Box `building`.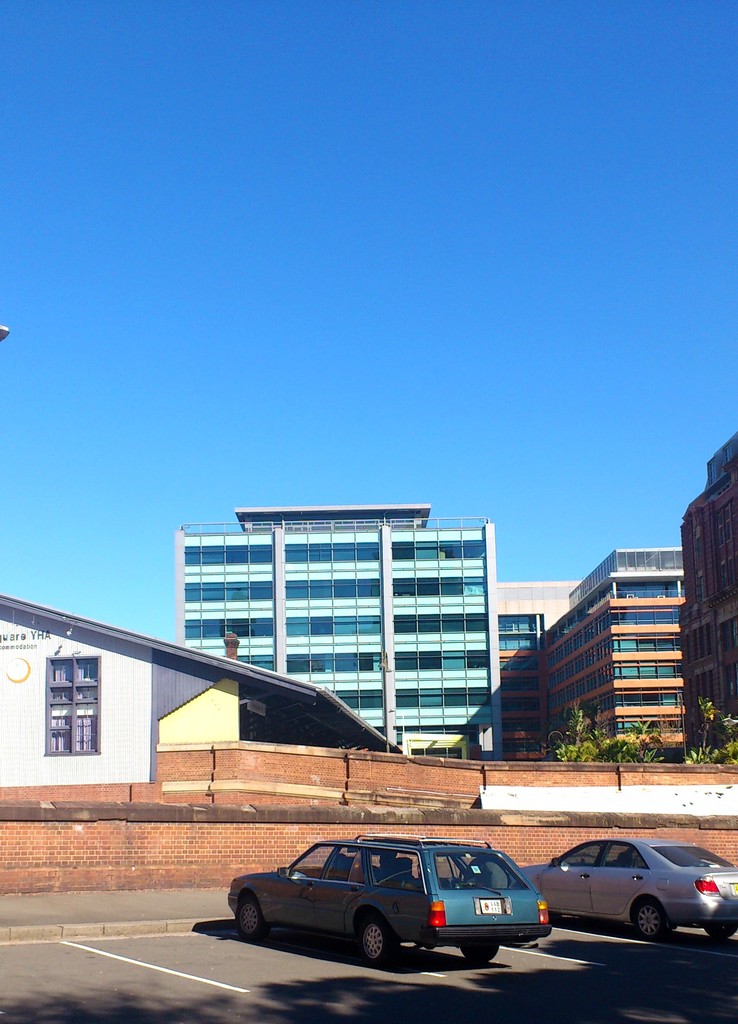
{"left": 496, "top": 548, "right": 685, "bottom": 752}.
